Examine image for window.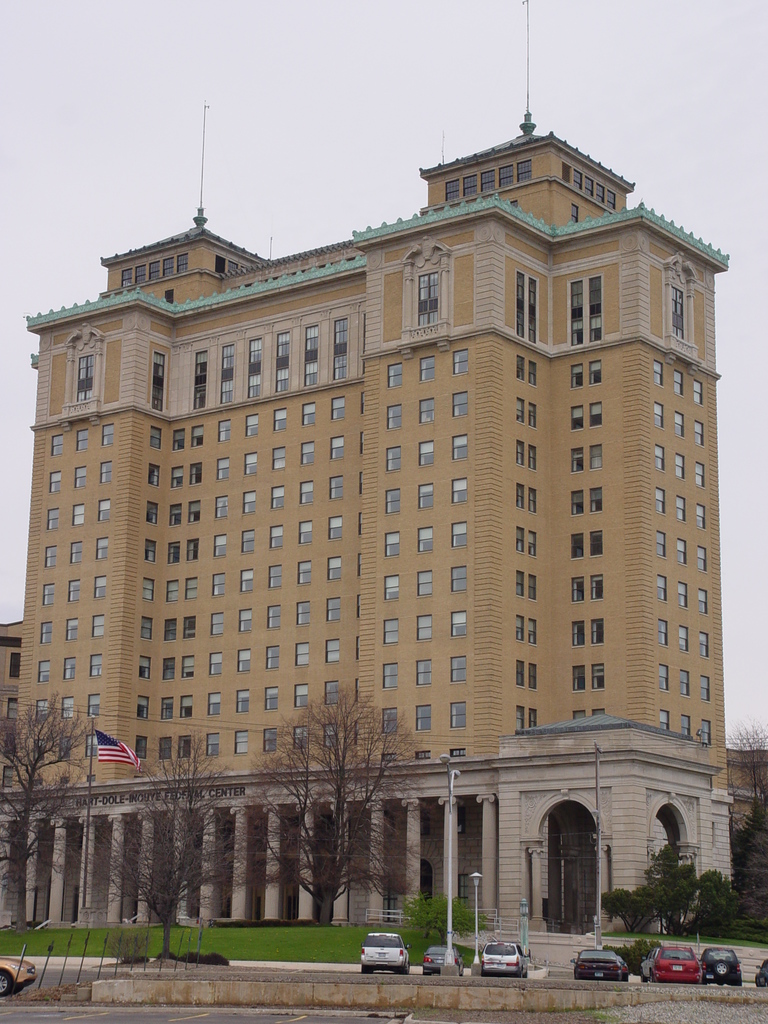
Examination result: 218,342,236,404.
